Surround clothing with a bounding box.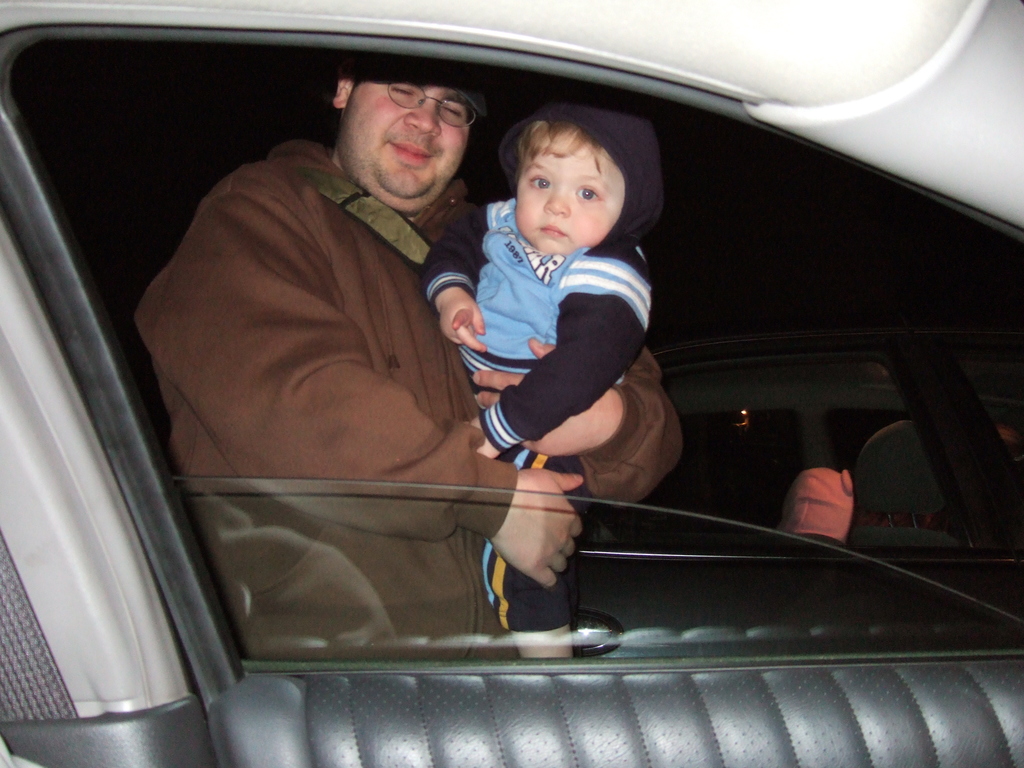
pyautogui.locateOnScreen(420, 112, 667, 644).
